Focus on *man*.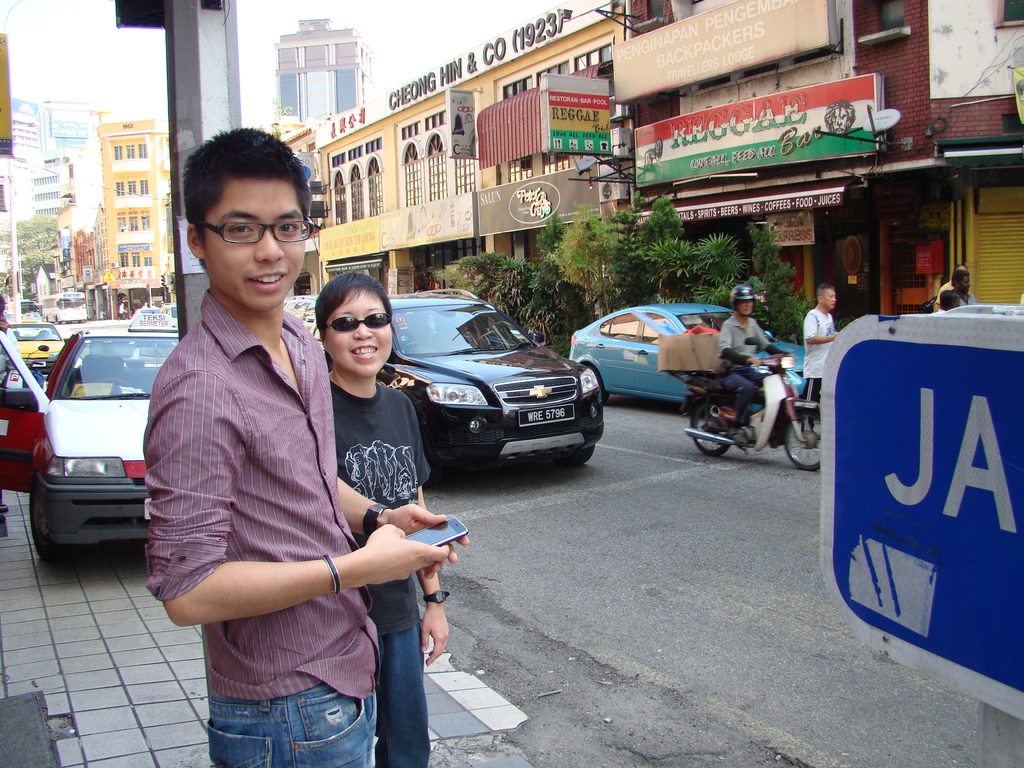
Focused at 307 268 453 767.
